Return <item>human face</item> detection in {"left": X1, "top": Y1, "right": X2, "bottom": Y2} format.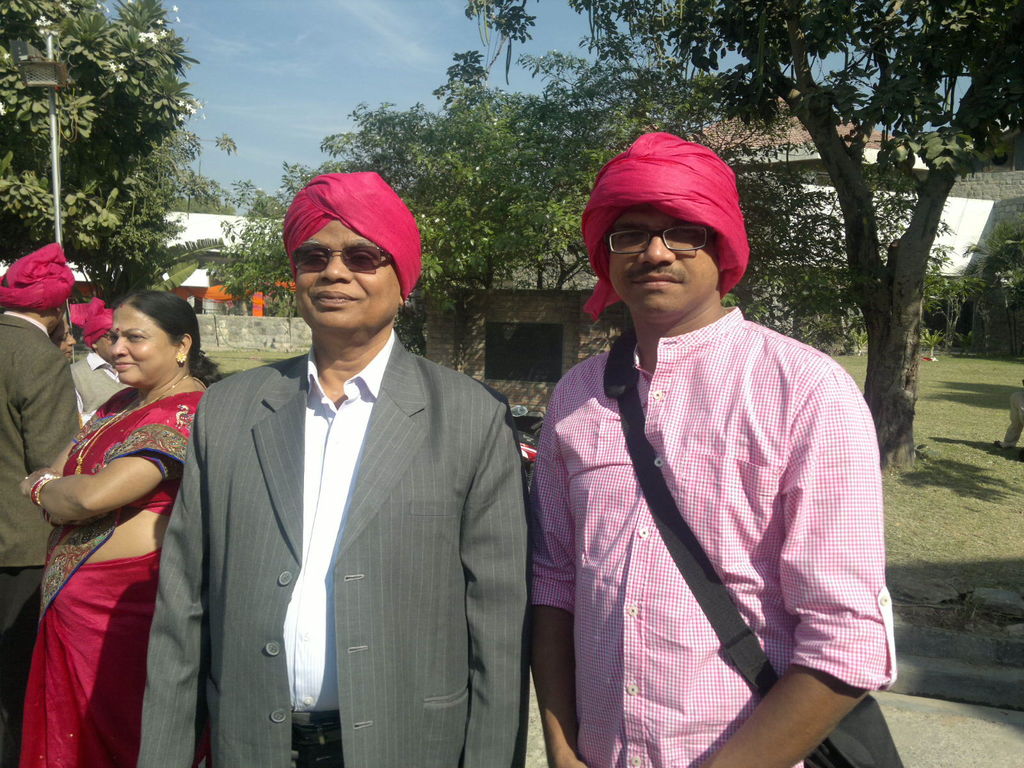
{"left": 287, "top": 213, "right": 405, "bottom": 332}.
